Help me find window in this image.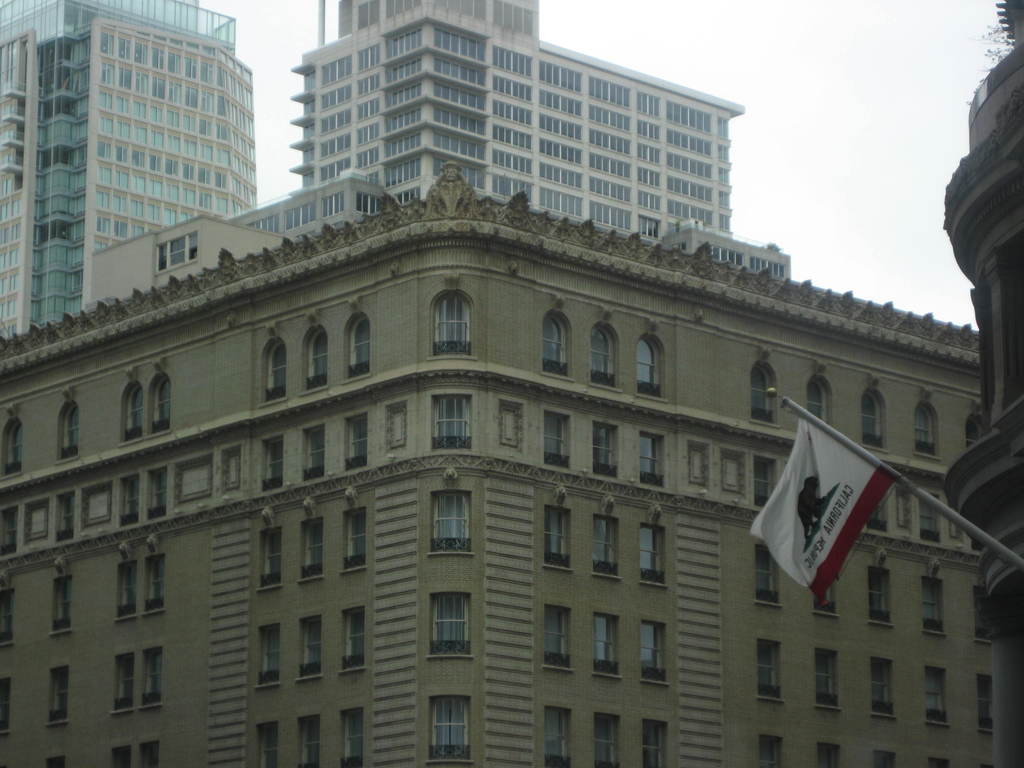
Found it: (left=0, top=587, right=13, bottom=646).
